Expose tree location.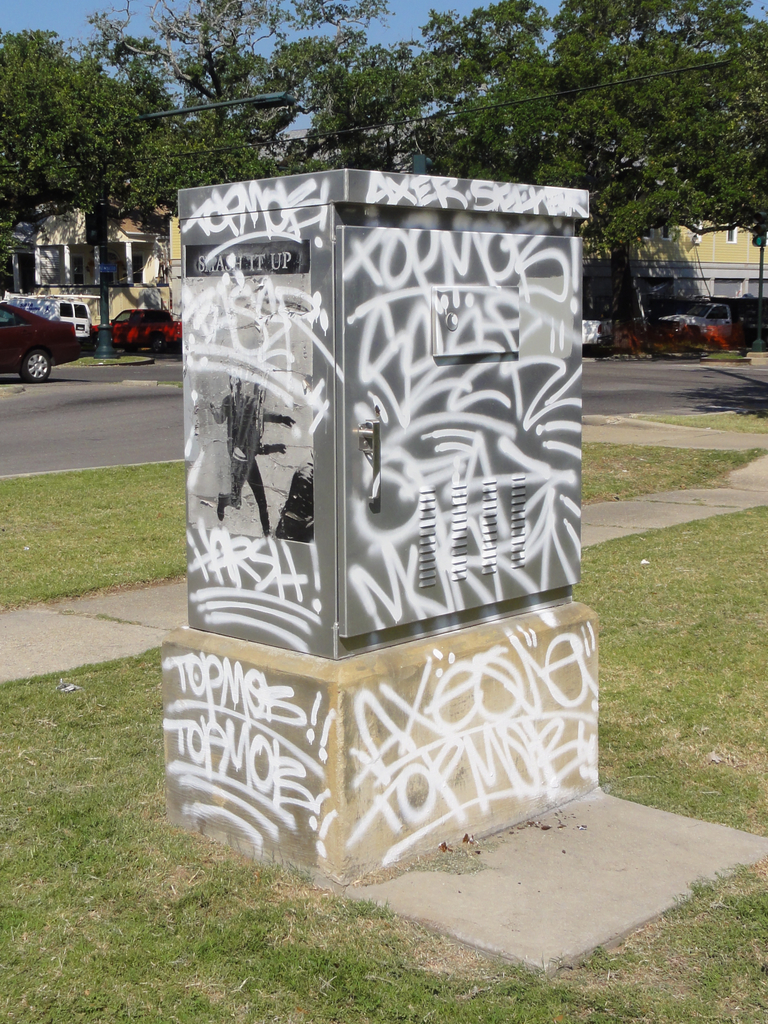
Exposed at {"x1": 264, "y1": 0, "x2": 393, "y2": 164}.
